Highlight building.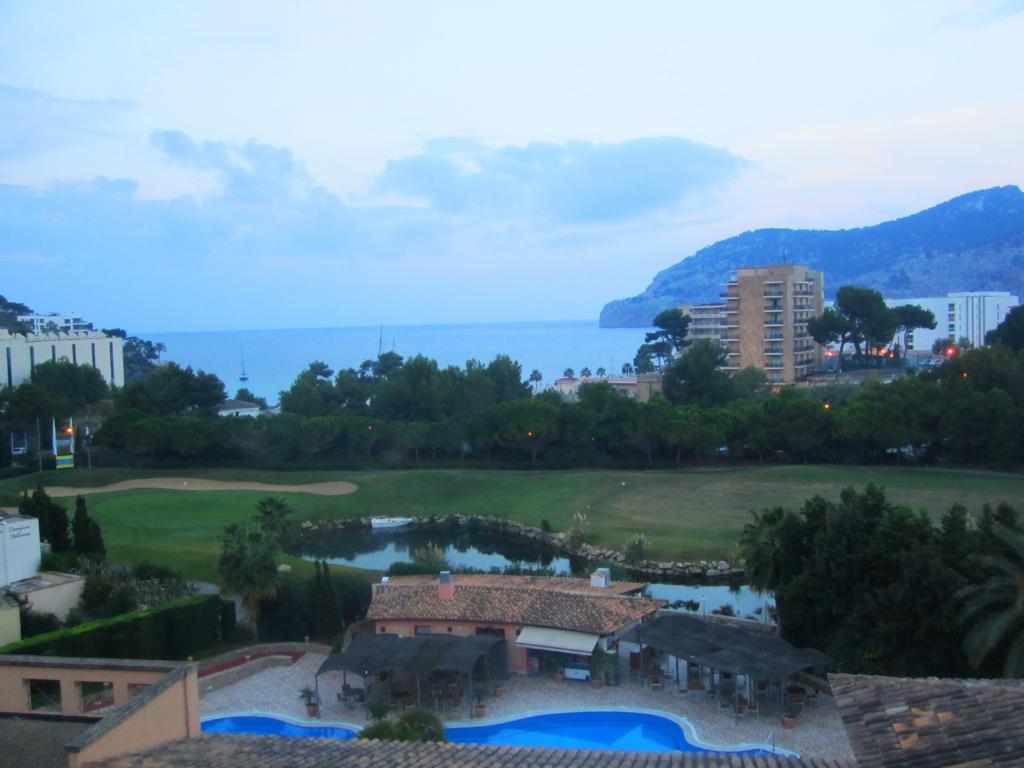
Highlighted region: locate(944, 292, 1023, 347).
